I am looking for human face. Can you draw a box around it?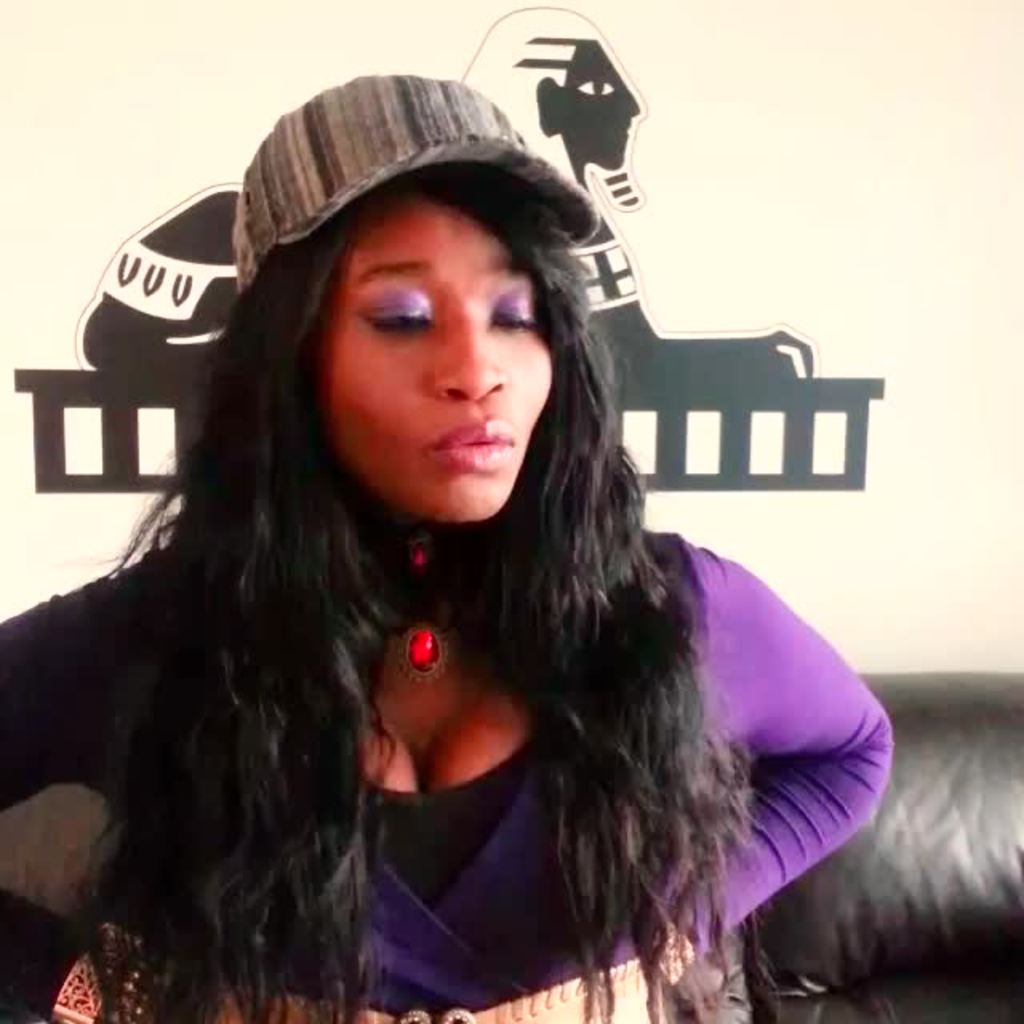
Sure, the bounding box is (312,197,557,522).
